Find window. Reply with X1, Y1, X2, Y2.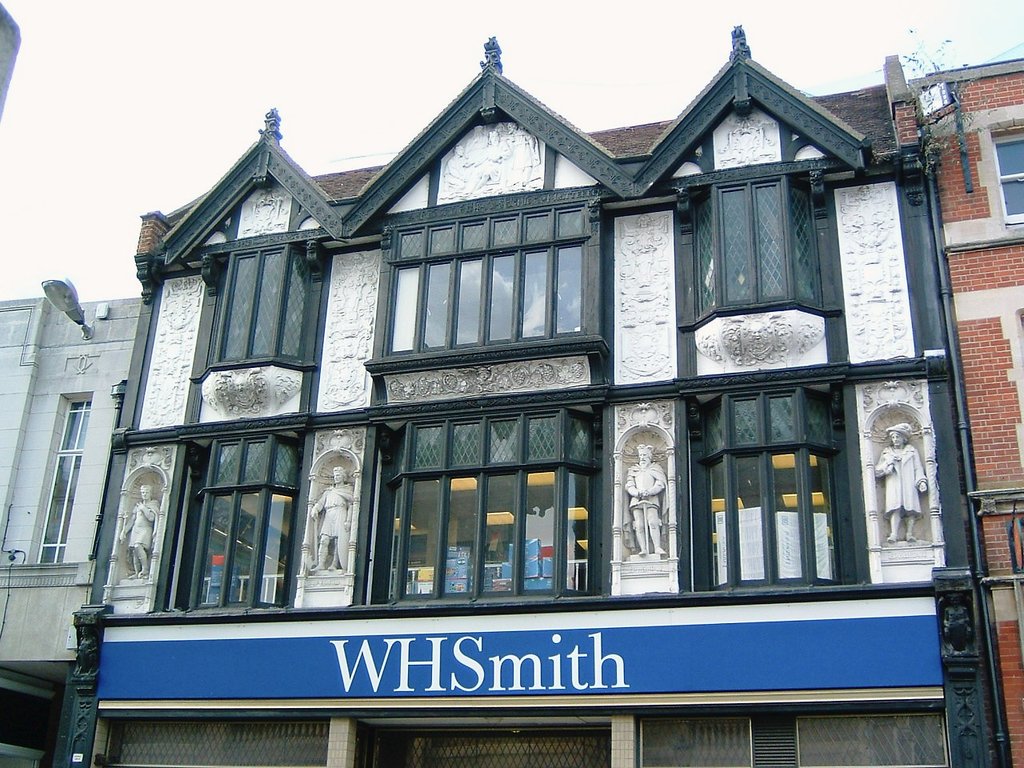
982, 122, 1022, 227.
